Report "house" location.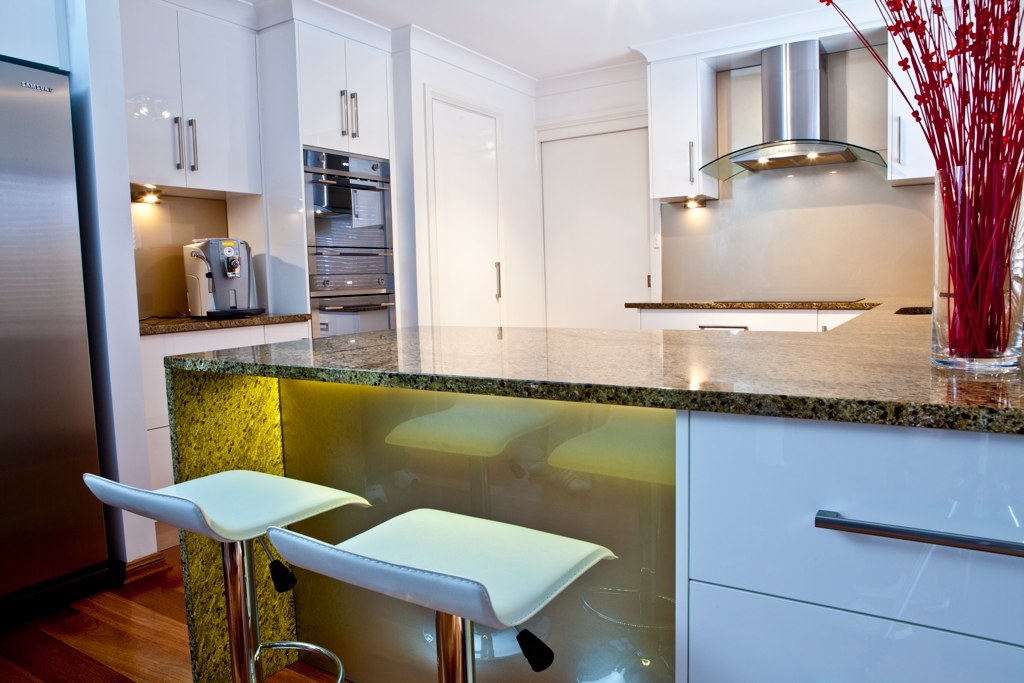
Report: <region>0, 0, 1023, 682</region>.
